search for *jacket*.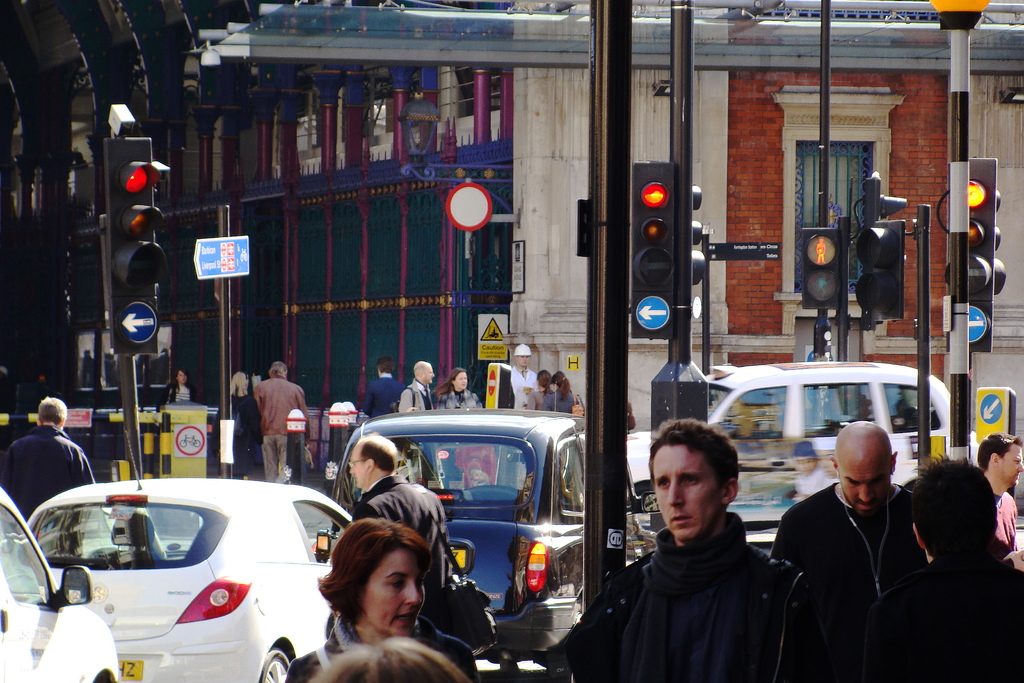
Found at {"left": 764, "top": 483, "right": 922, "bottom": 682}.
